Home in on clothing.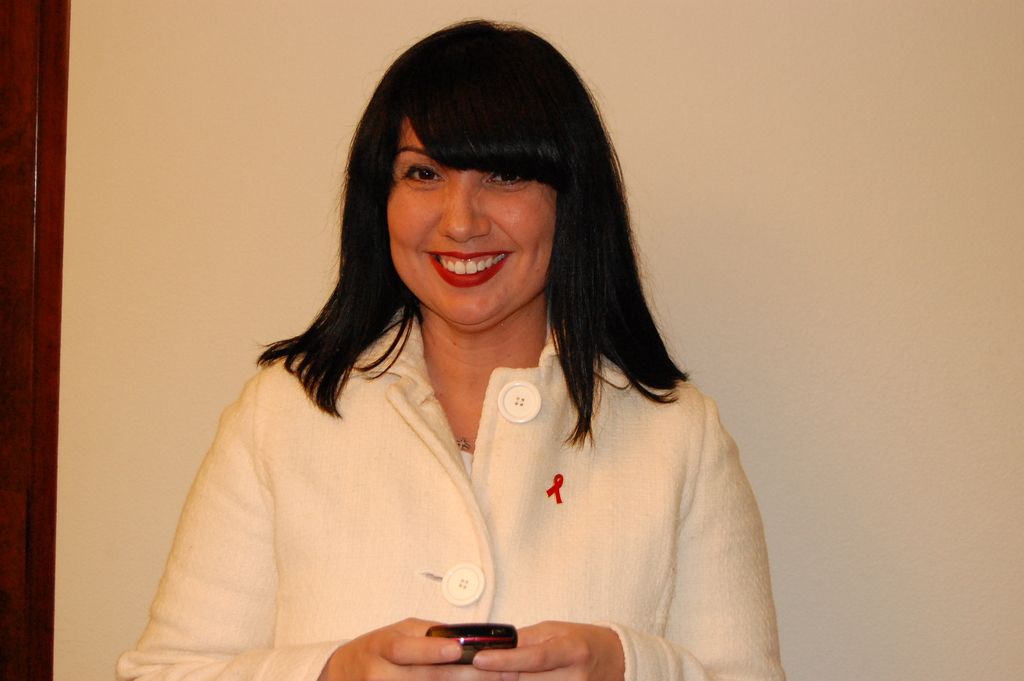
Homed in at x1=129 y1=293 x2=776 y2=657.
